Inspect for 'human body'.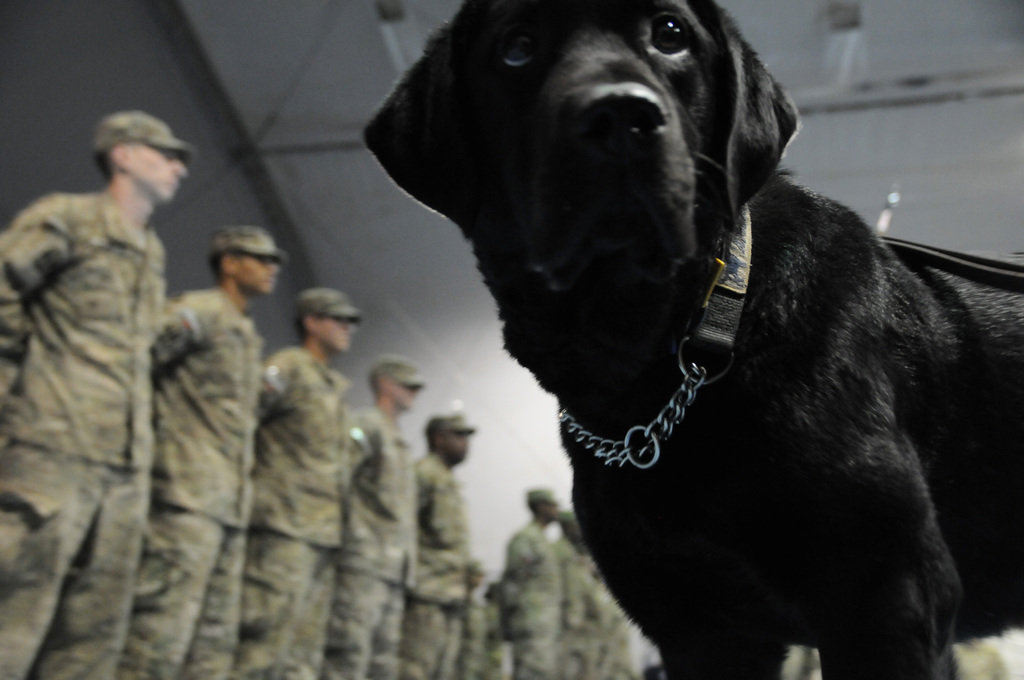
Inspection: <bbox>351, 358, 414, 679</bbox>.
